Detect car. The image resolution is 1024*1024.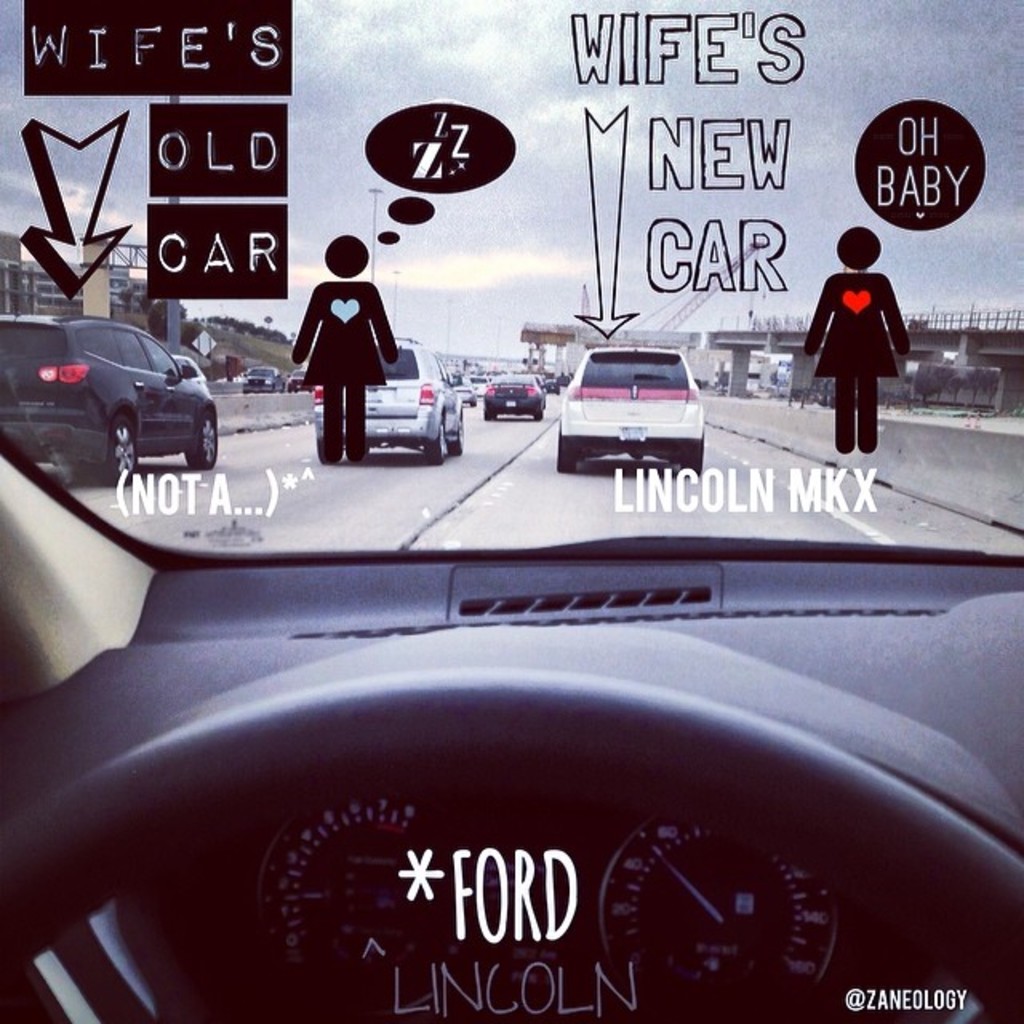
288:368:314:392.
